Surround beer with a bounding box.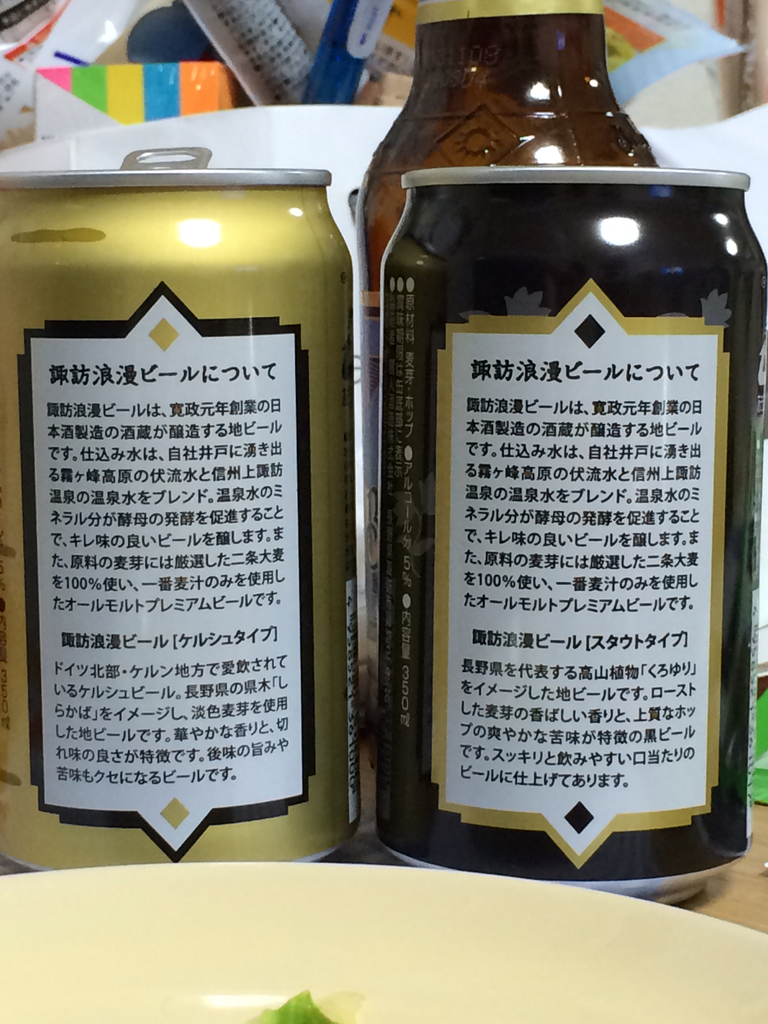
select_region(0, 158, 340, 868).
